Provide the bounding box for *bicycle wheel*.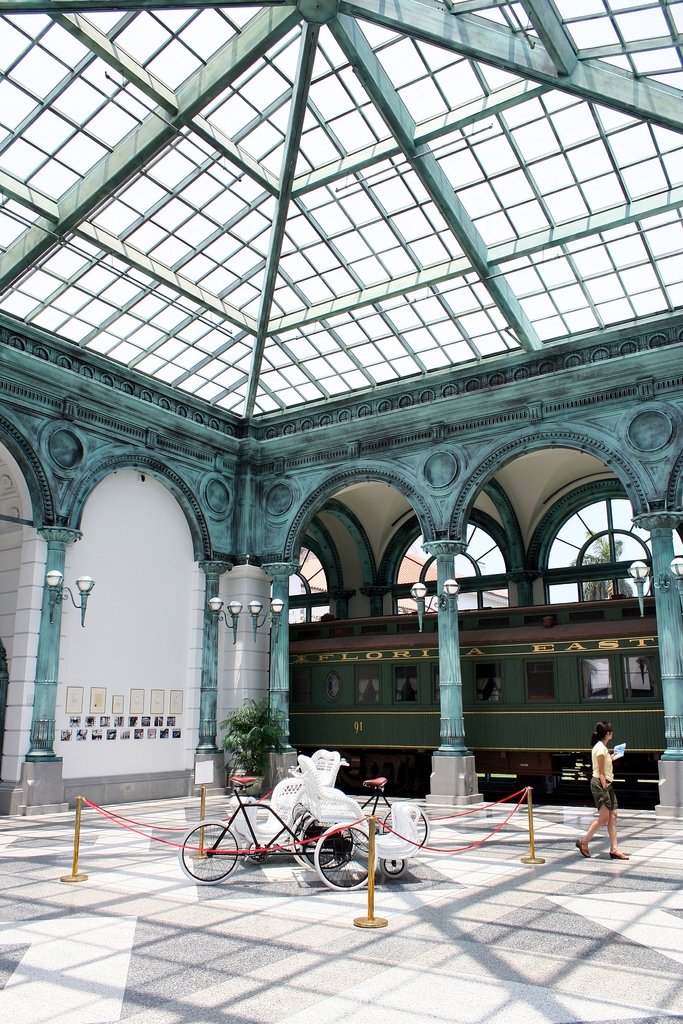
{"x1": 383, "y1": 796, "x2": 425, "y2": 855}.
